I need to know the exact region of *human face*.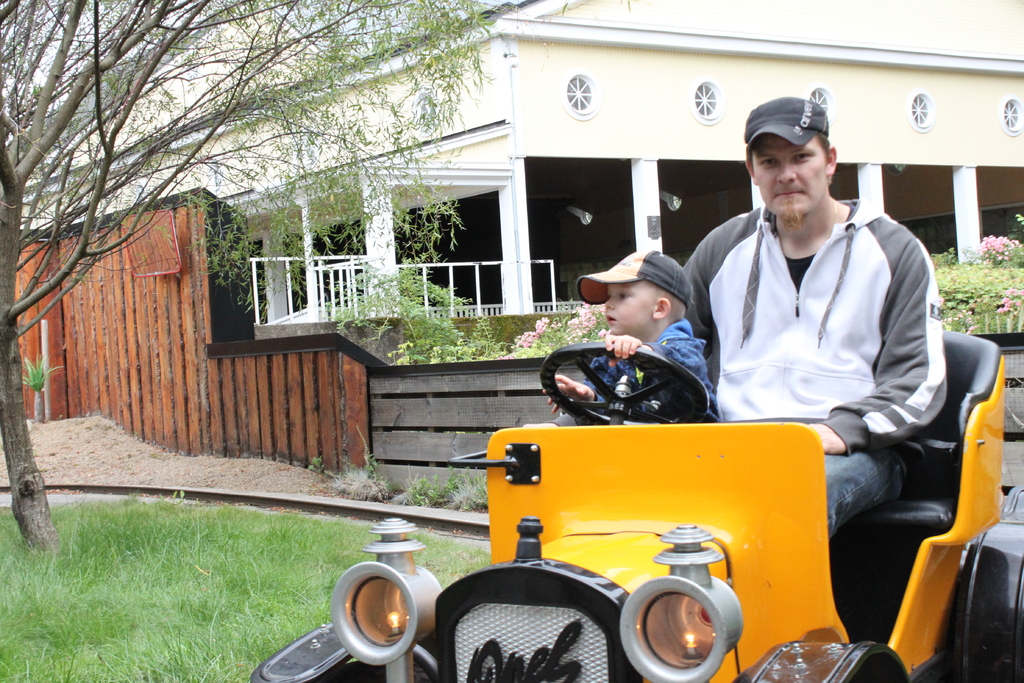
Region: 601,281,651,333.
